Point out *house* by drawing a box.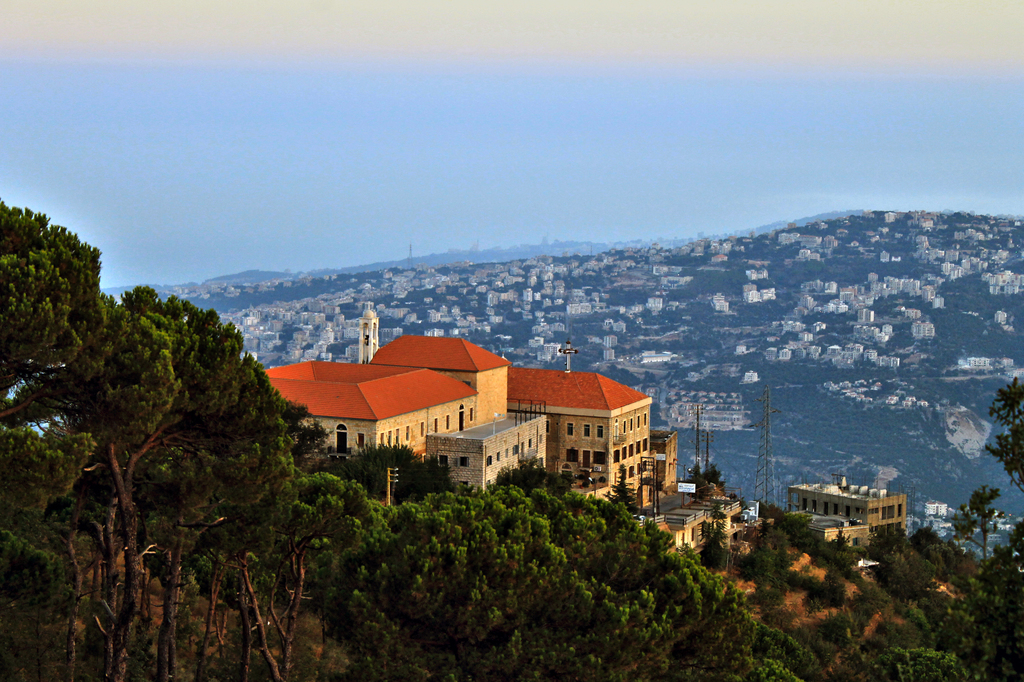
809/340/822/361.
